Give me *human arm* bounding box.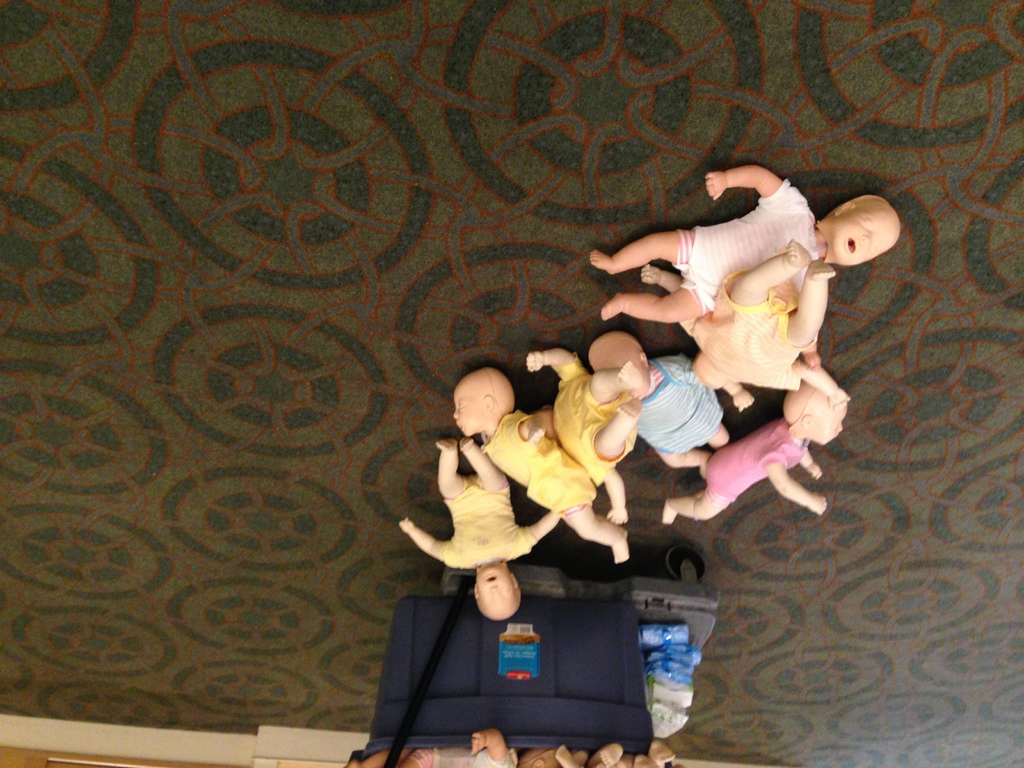
select_region(765, 462, 829, 519).
